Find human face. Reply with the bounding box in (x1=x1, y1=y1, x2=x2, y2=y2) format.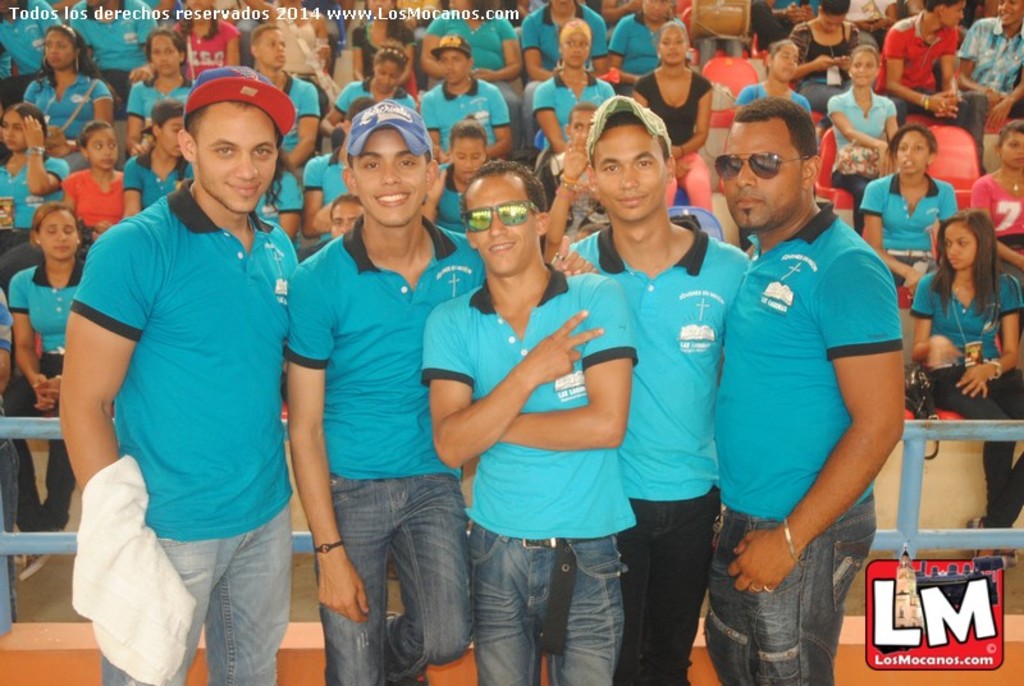
(x1=150, y1=104, x2=177, y2=148).
